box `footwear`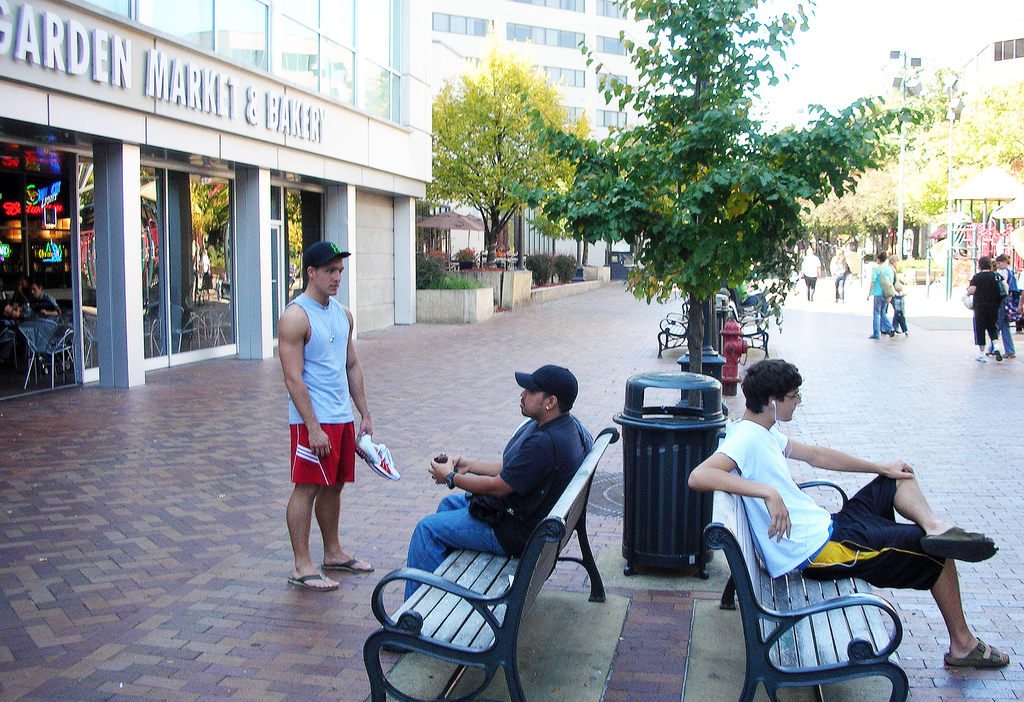
(left=1004, top=352, right=1012, bottom=361)
